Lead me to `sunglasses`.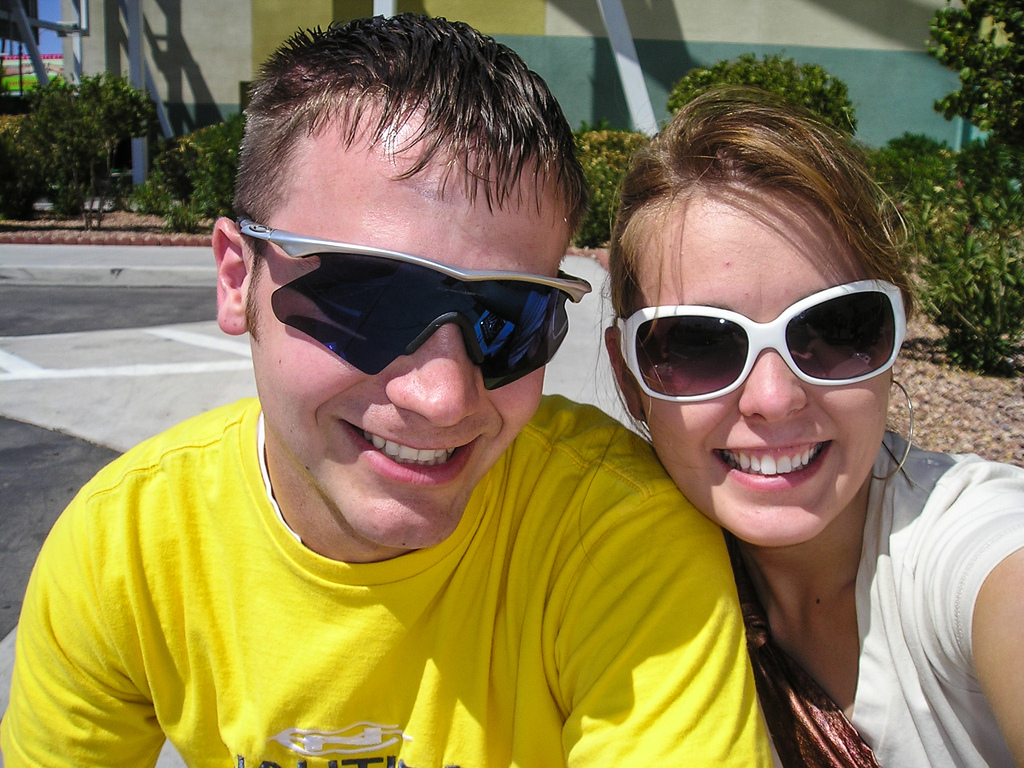
Lead to left=614, top=278, right=906, bottom=403.
